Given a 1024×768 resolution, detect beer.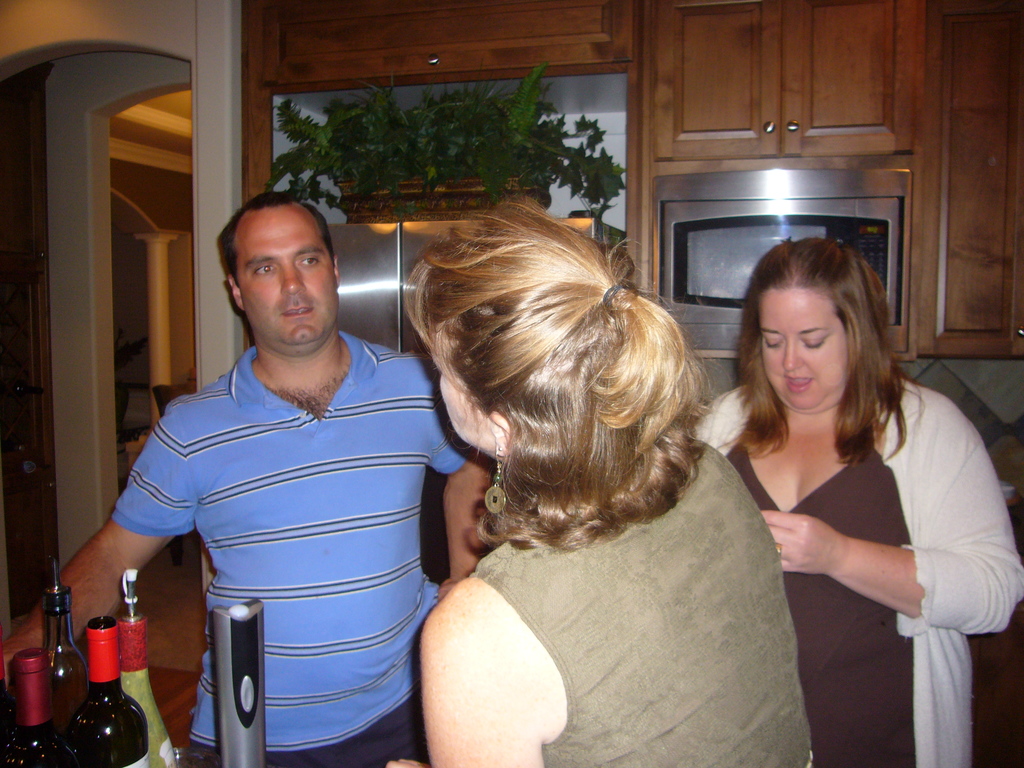
(x1=59, y1=617, x2=156, y2=767).
